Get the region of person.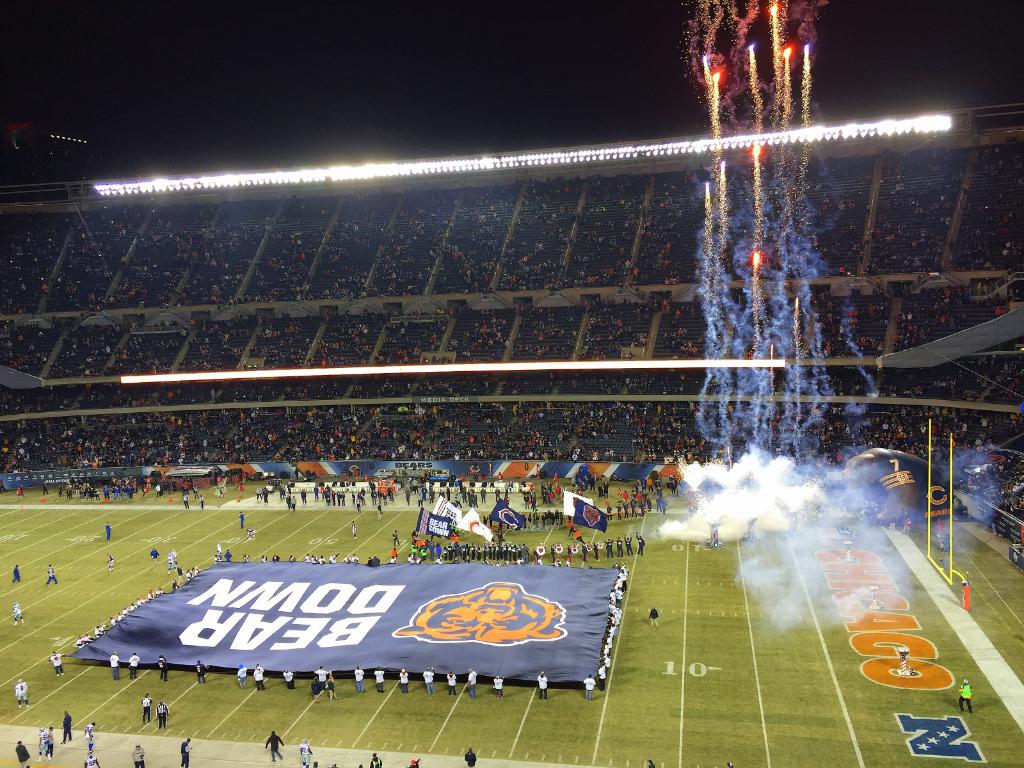
locate(407, 758, 416, 767).
